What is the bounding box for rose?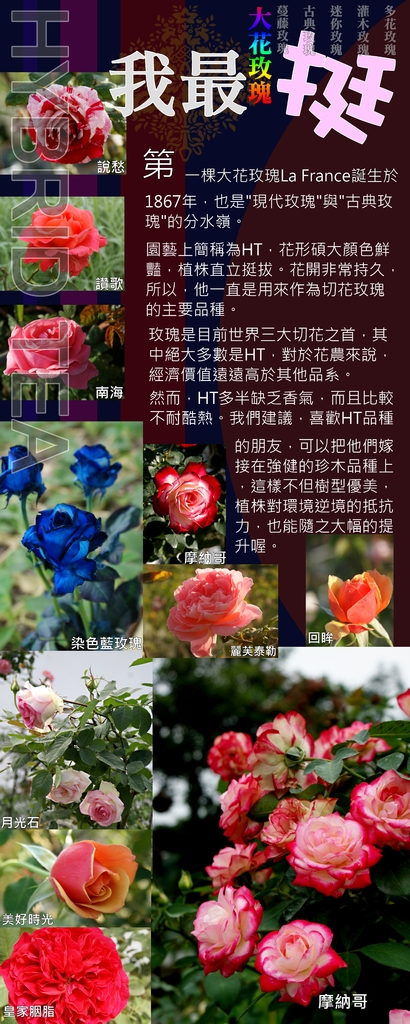
BBox(158, 570, 262, 657).
